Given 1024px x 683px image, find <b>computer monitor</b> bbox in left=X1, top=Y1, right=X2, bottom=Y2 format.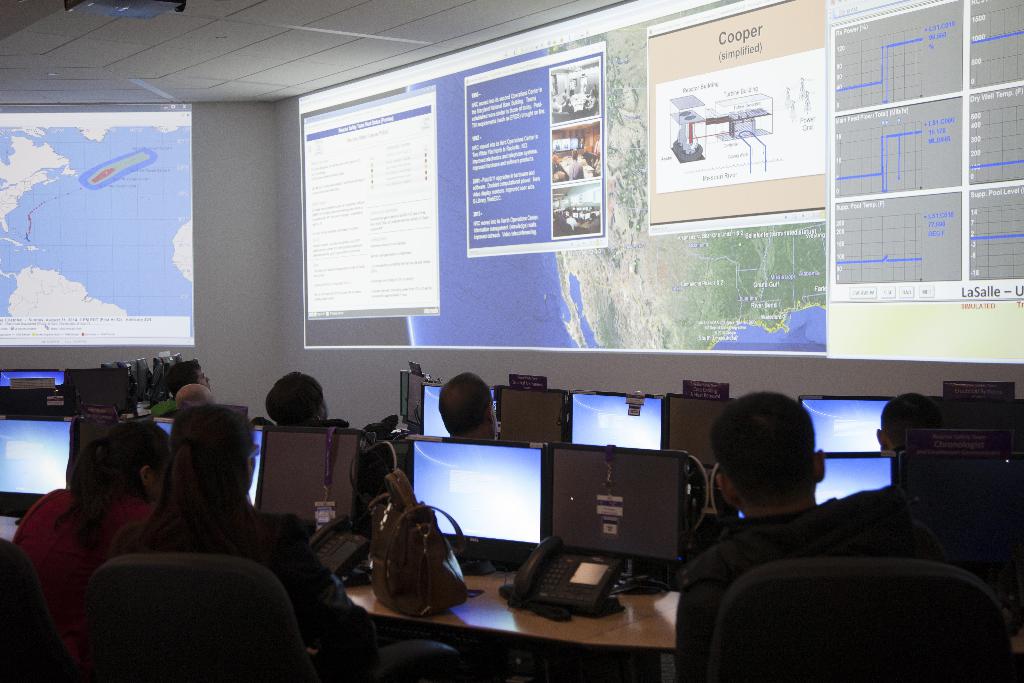
left=732, top=456, right=893, bottom=525.
